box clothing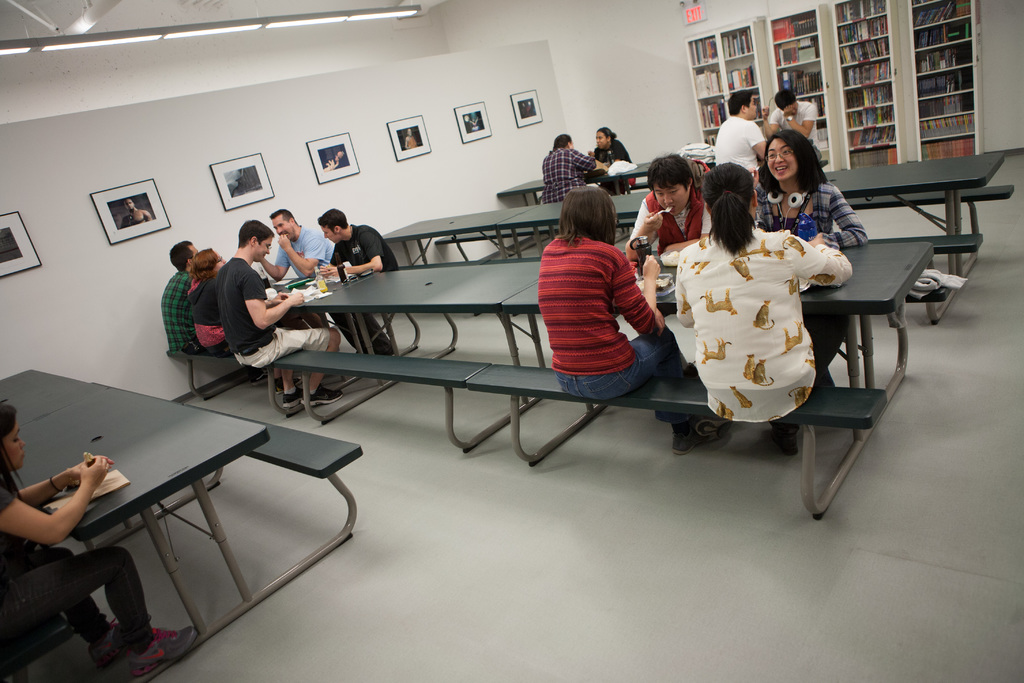
<box>669,215,856,425</box>
